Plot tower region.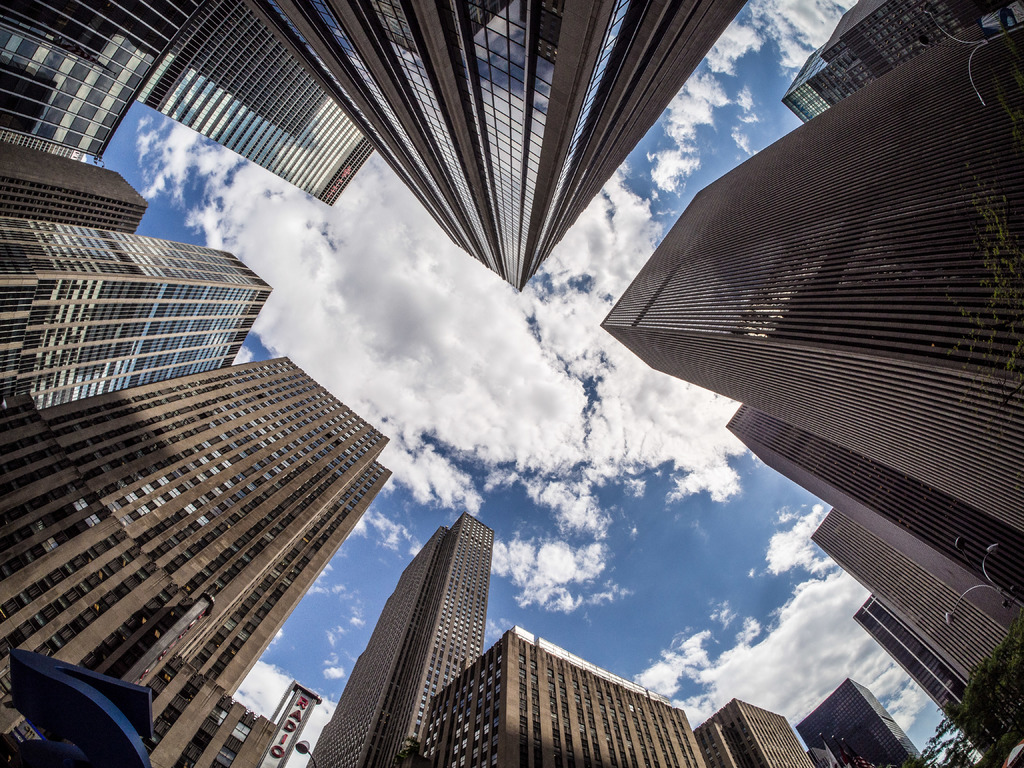
Plotted at detection(248, 0, 744, 287).
